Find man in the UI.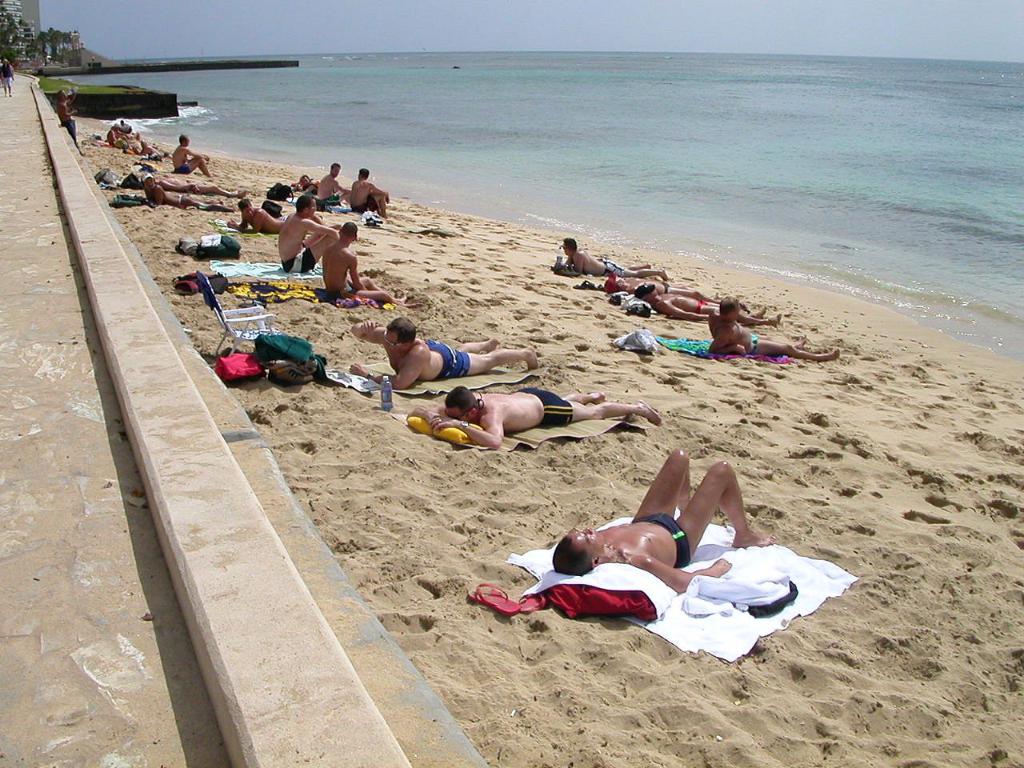
UI element at [x1=555, y1=236, x2=671, y2=282].
